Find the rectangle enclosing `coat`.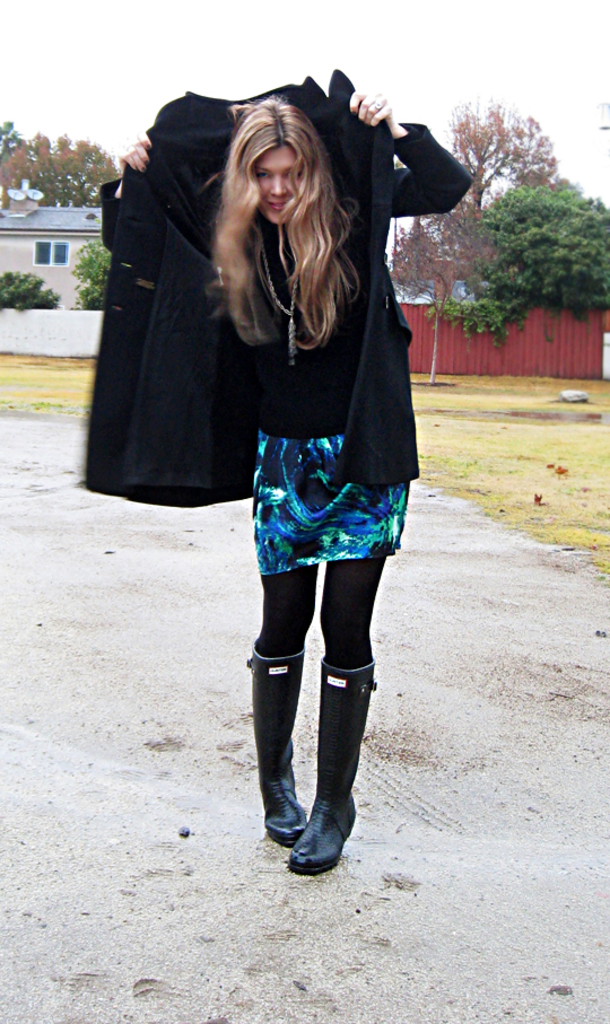
left=78, top=65, right=465, bottom=497.
